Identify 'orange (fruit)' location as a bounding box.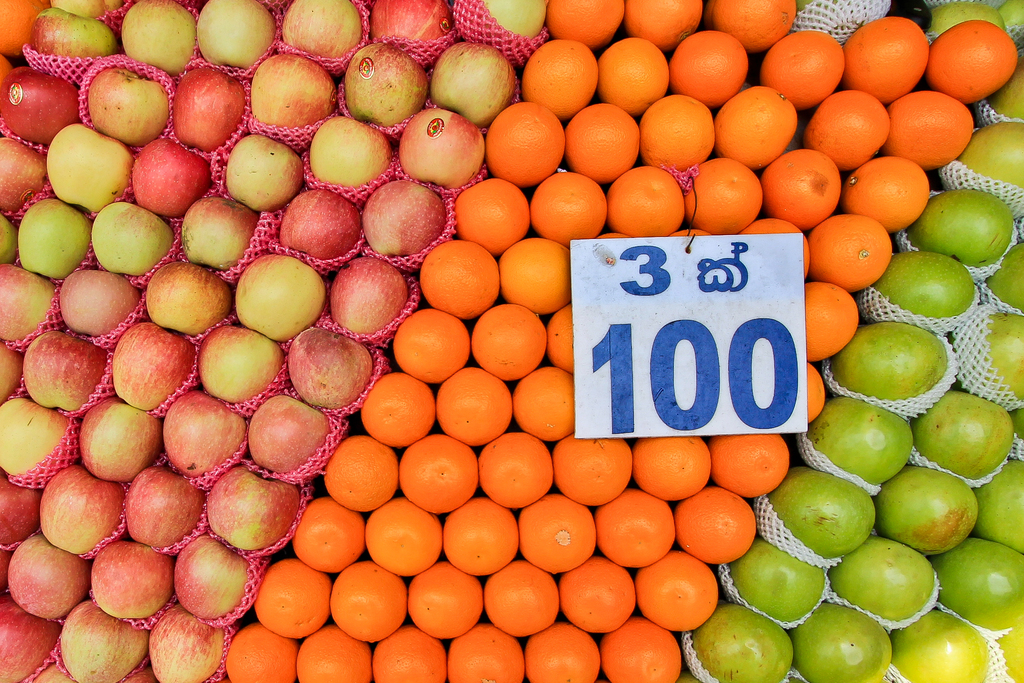
locate(806, 366, 829, 427).
